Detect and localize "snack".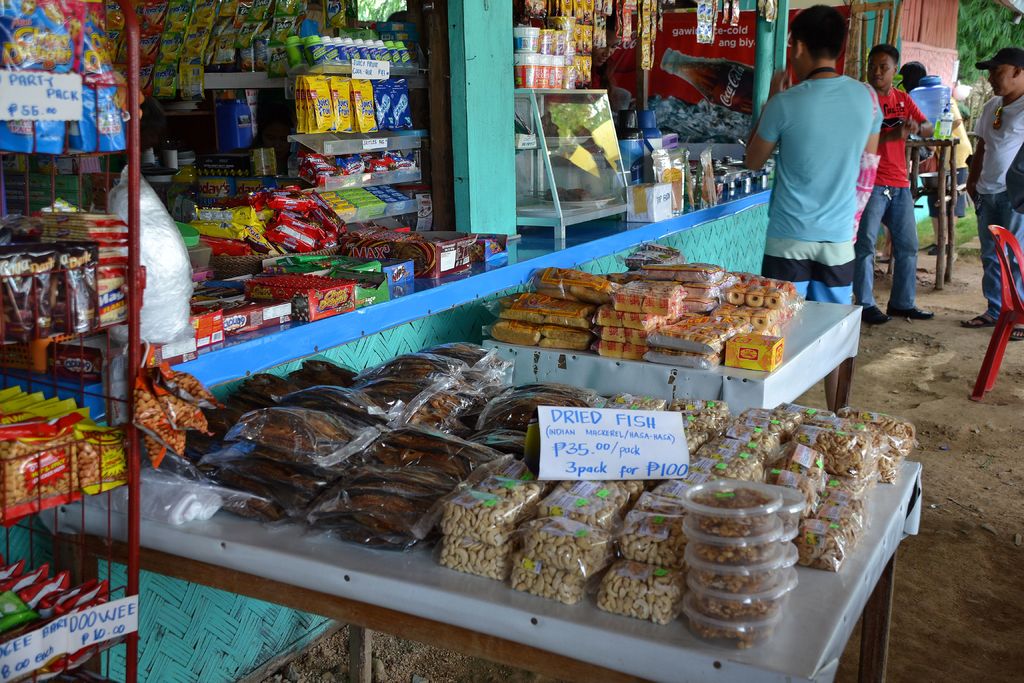
Localized at rect(0, 0, 125, 148).
